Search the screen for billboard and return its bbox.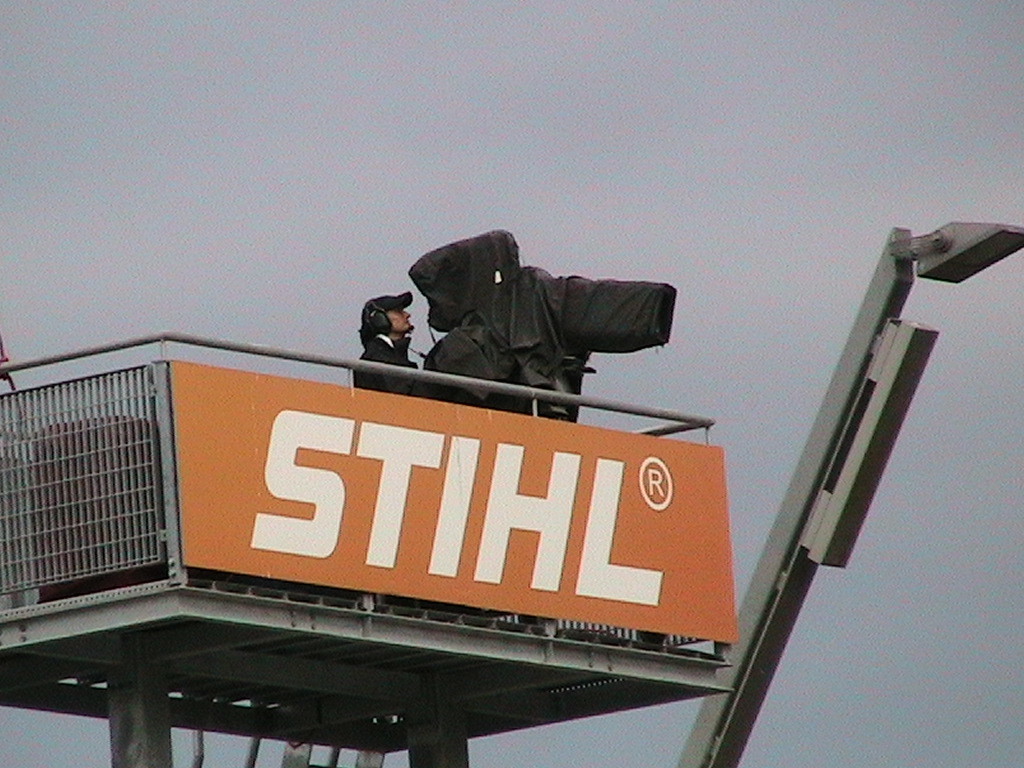
Found: 165:358:736:628.
